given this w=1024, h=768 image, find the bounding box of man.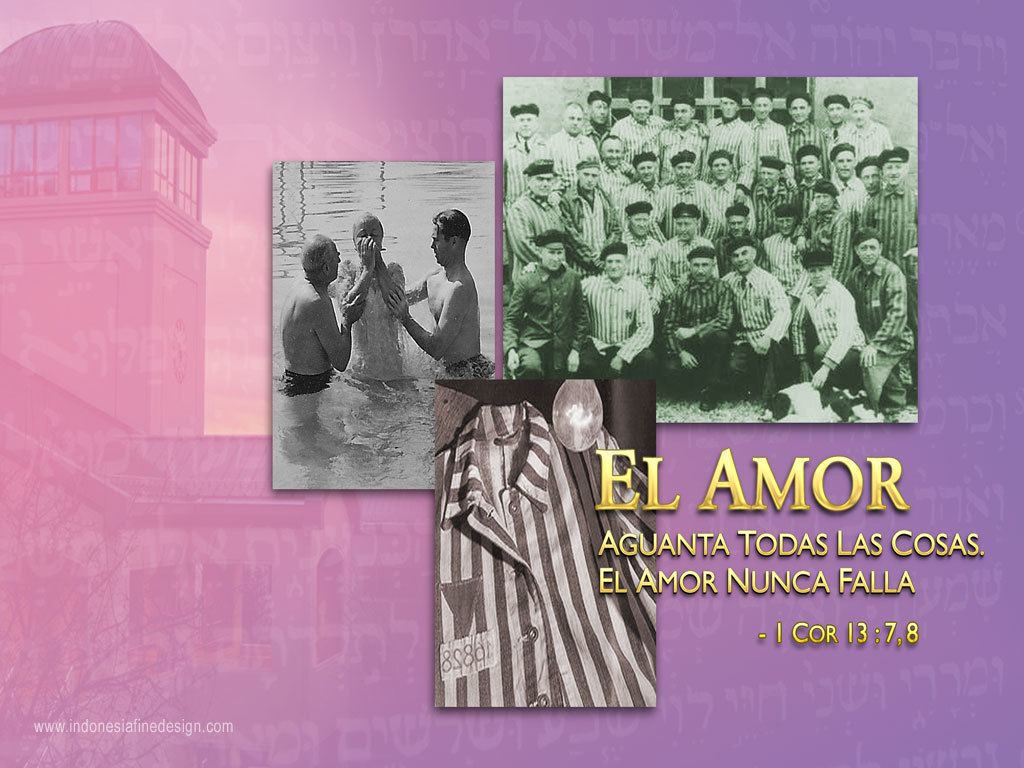
box=[278, 234, 366, 408].
